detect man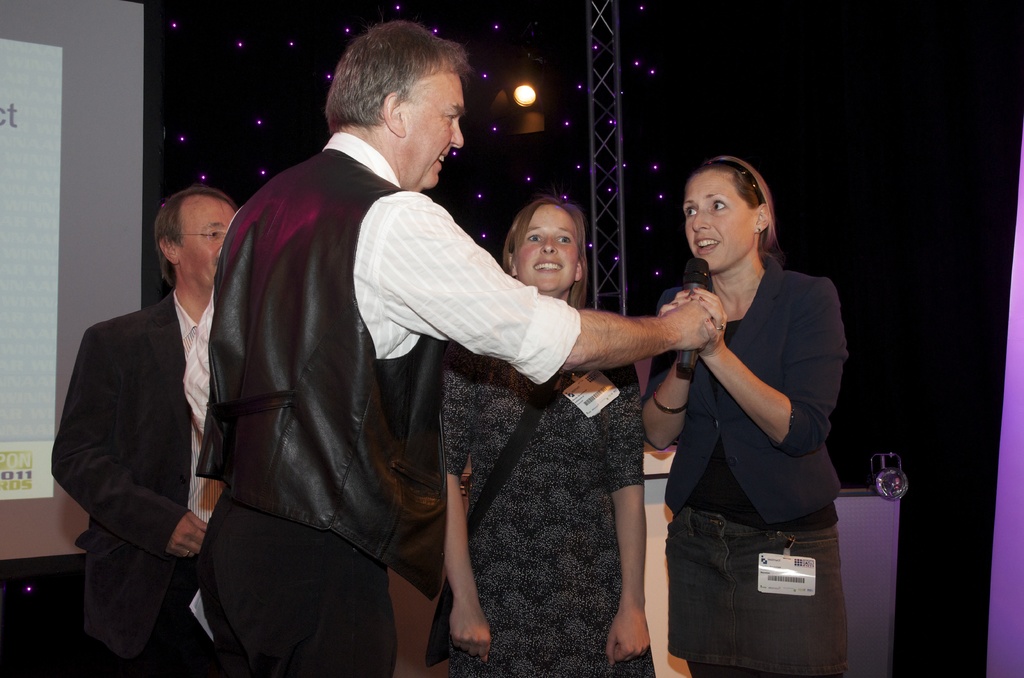
x1=186 y1=17 x2=716 y2=677
